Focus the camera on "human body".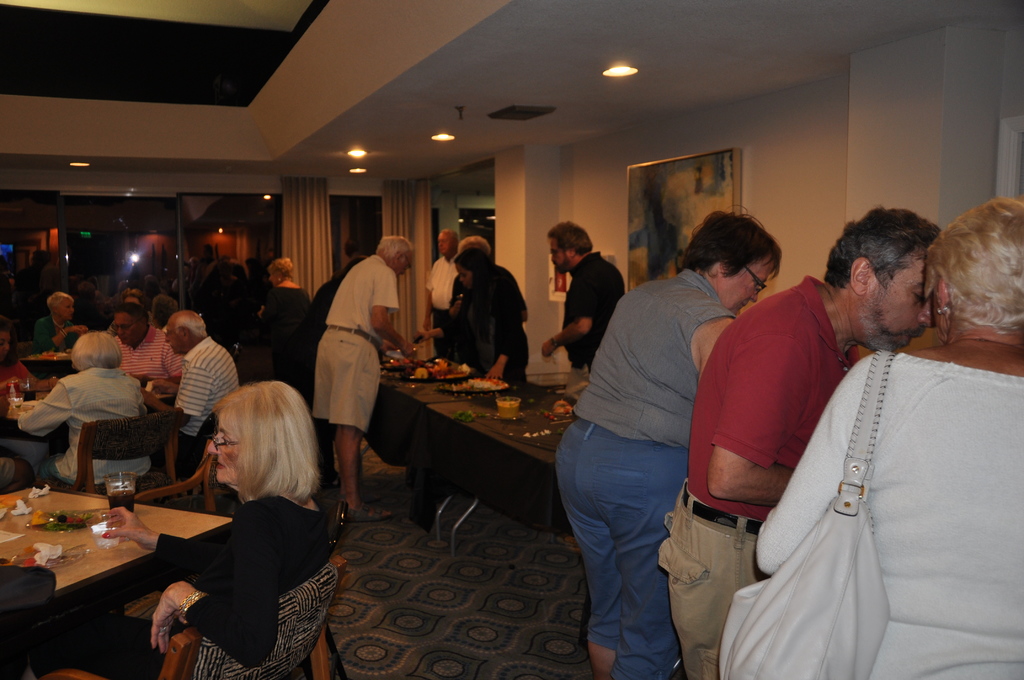
Focus region: box(560, 262, 739, 679).
